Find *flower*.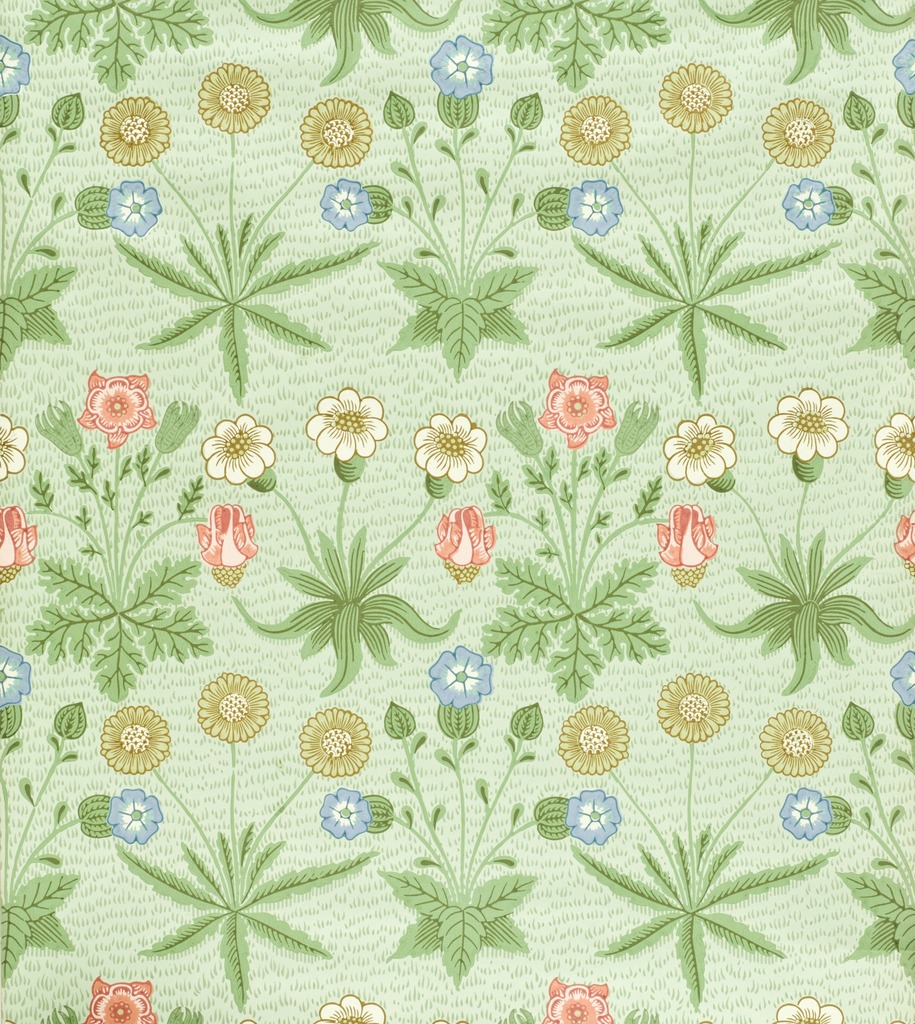
l=769, t=383, r=849, b=461.
